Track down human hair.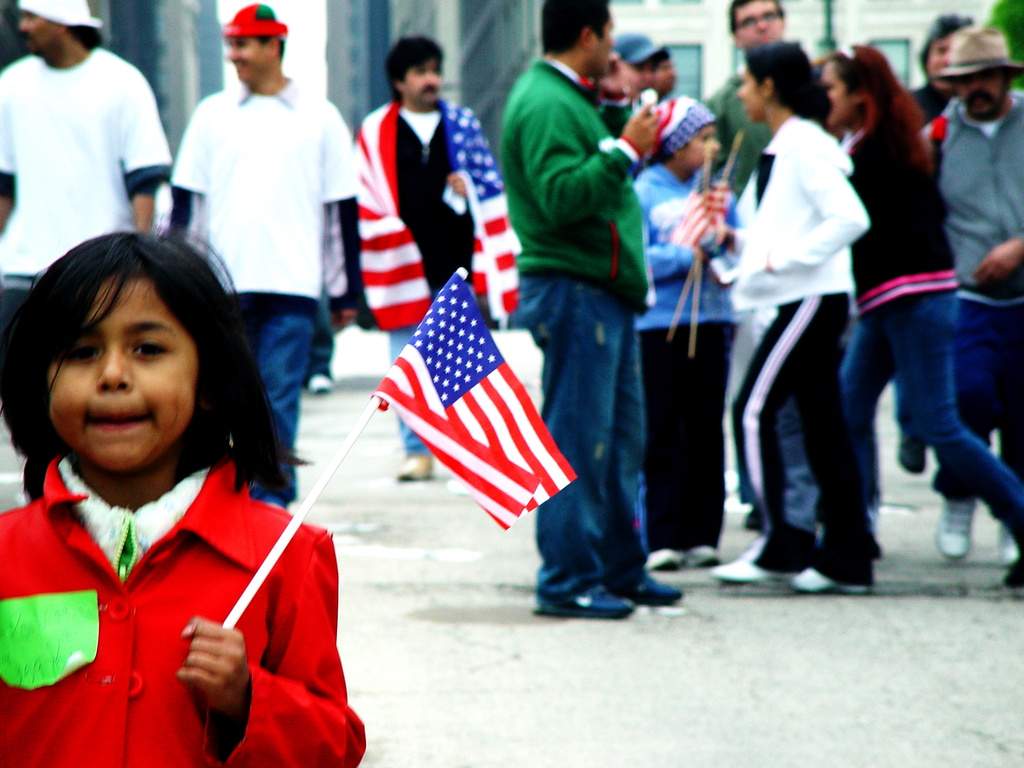
Tracked to [918, 12, 975, 83].
